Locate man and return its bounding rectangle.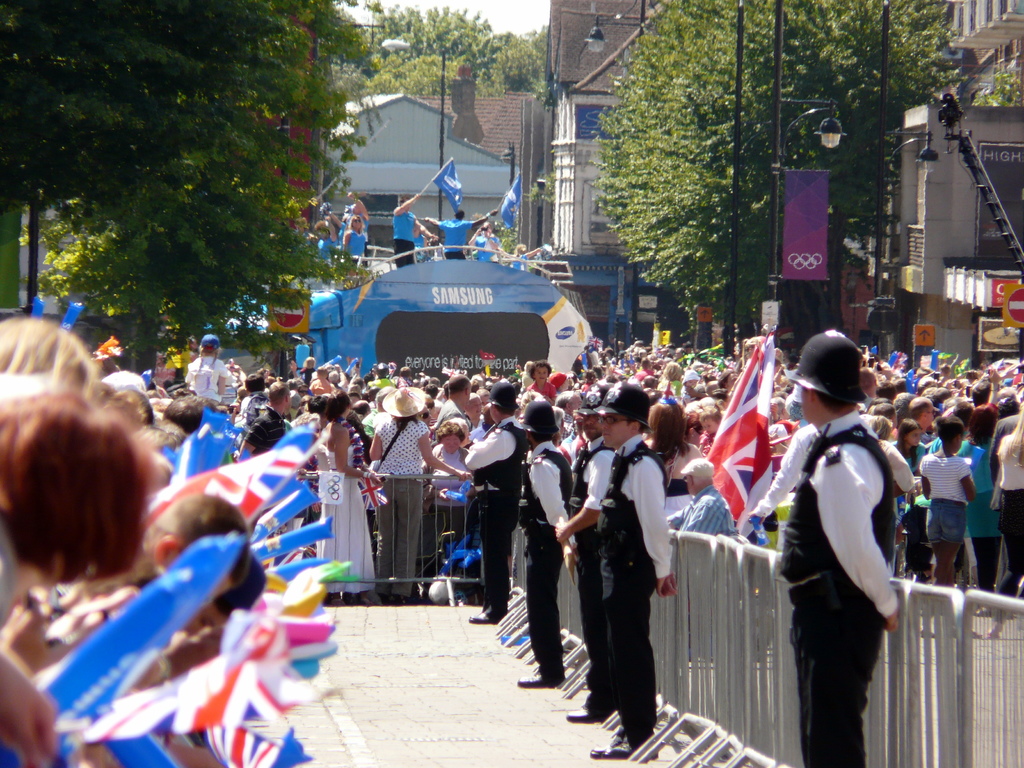
[769,338,919,764].
